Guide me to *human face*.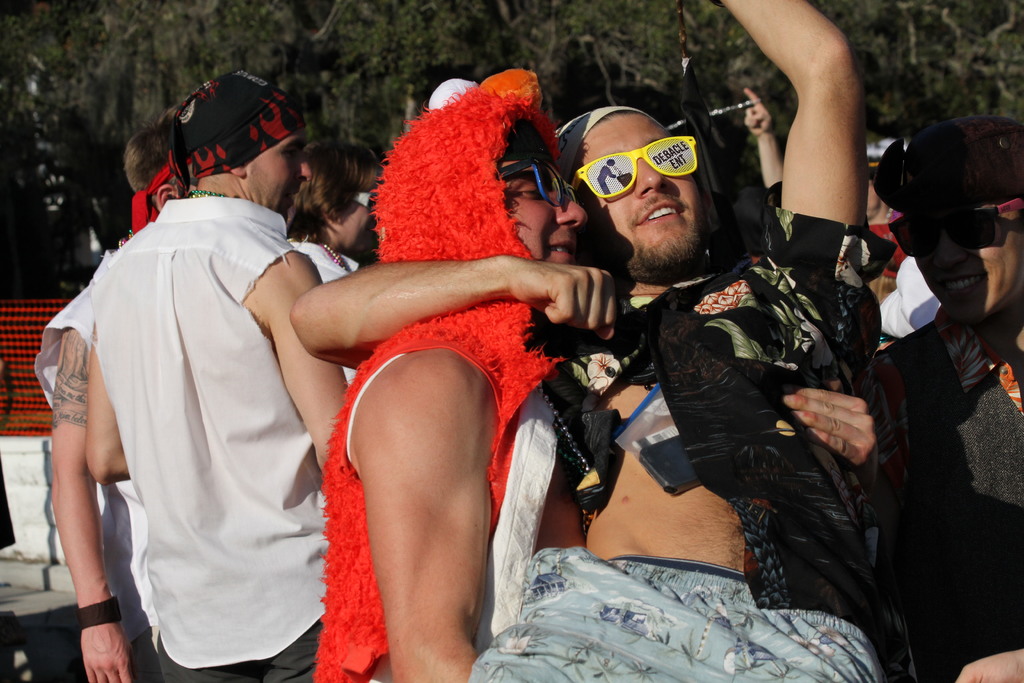
Guidance: <bbox>246, 138, 309, 224</bbox>.
